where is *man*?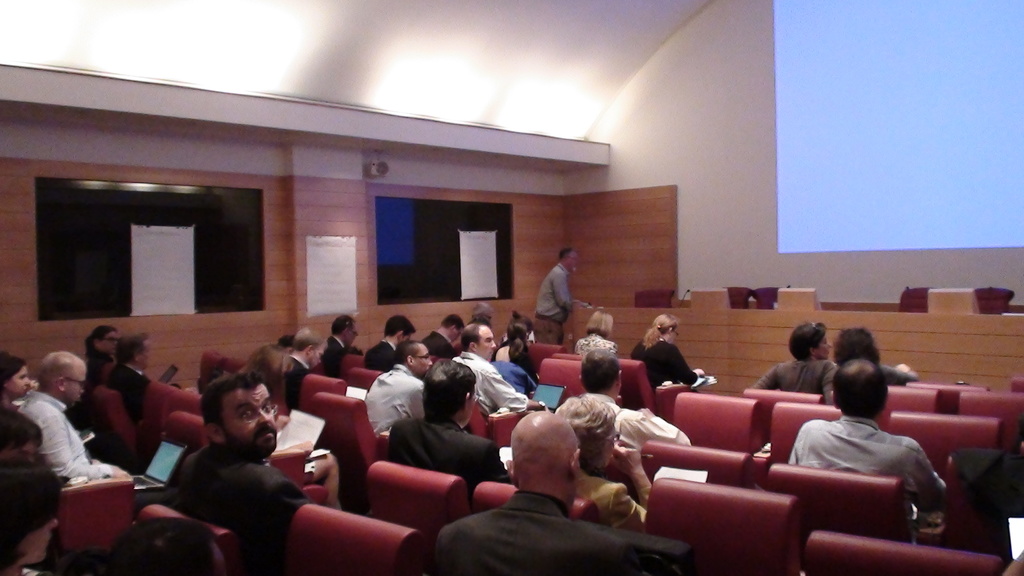
left=326, top=317, right=361, bottom=362.
